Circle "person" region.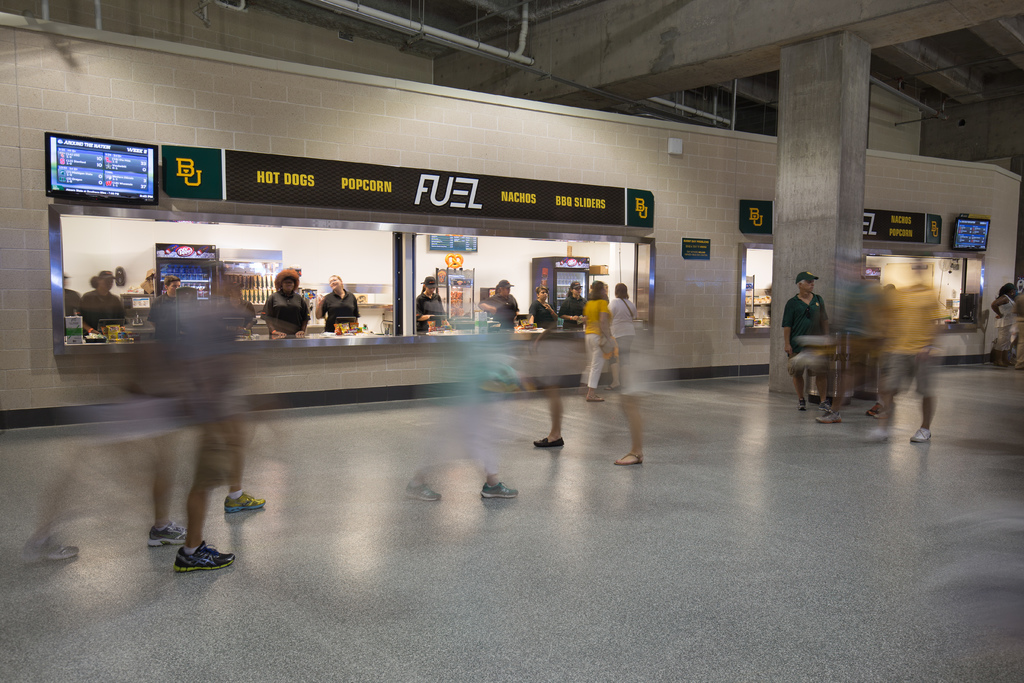
Region: (x1=562, y1=281, x2=588, y2=331).
